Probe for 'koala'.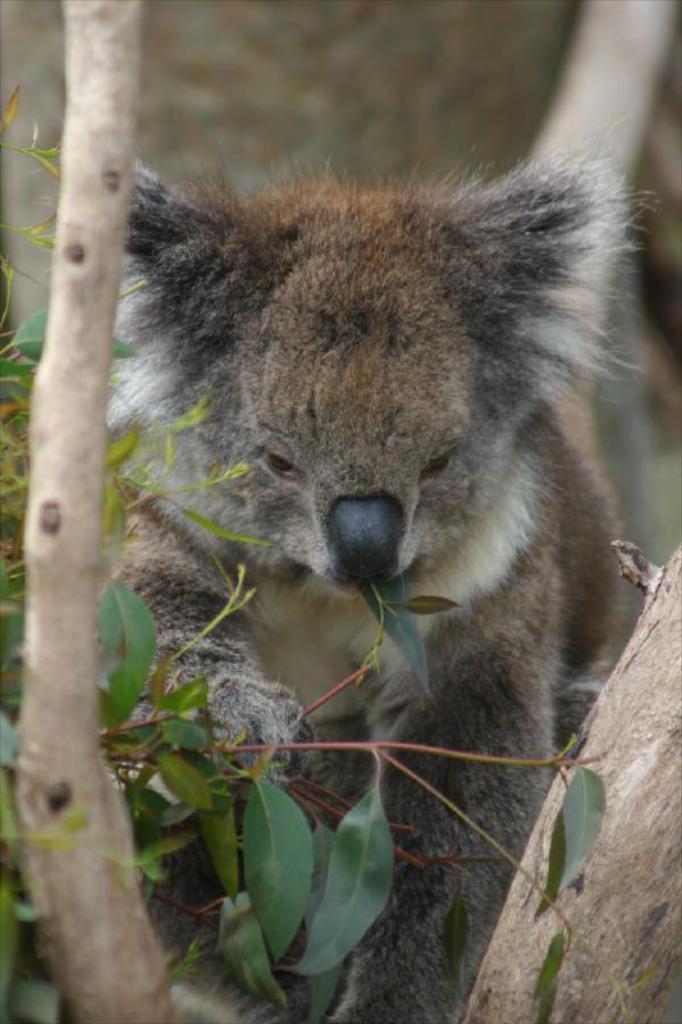
Probe result: 38,148,656,891.
